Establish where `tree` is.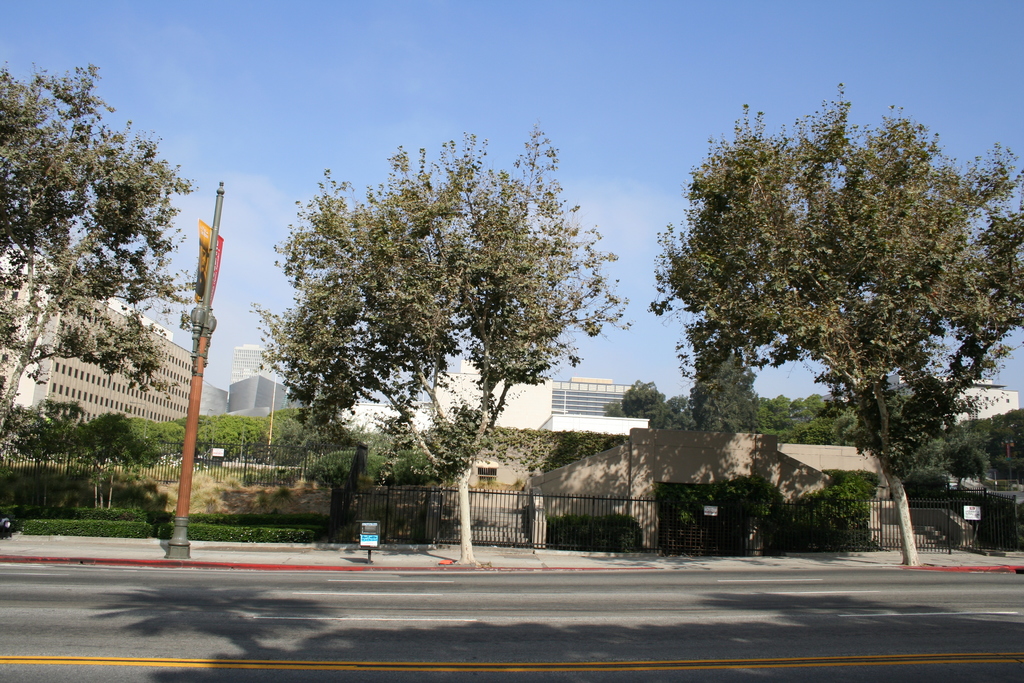
Established at [651,84,1023,565].
